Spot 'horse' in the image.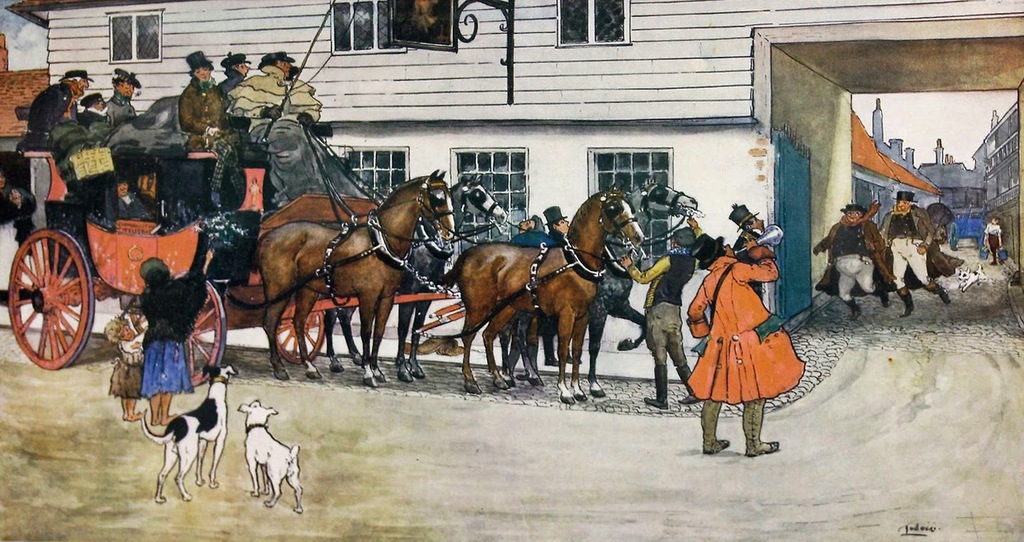
'horse' found at [321, 170, 507, 380].
